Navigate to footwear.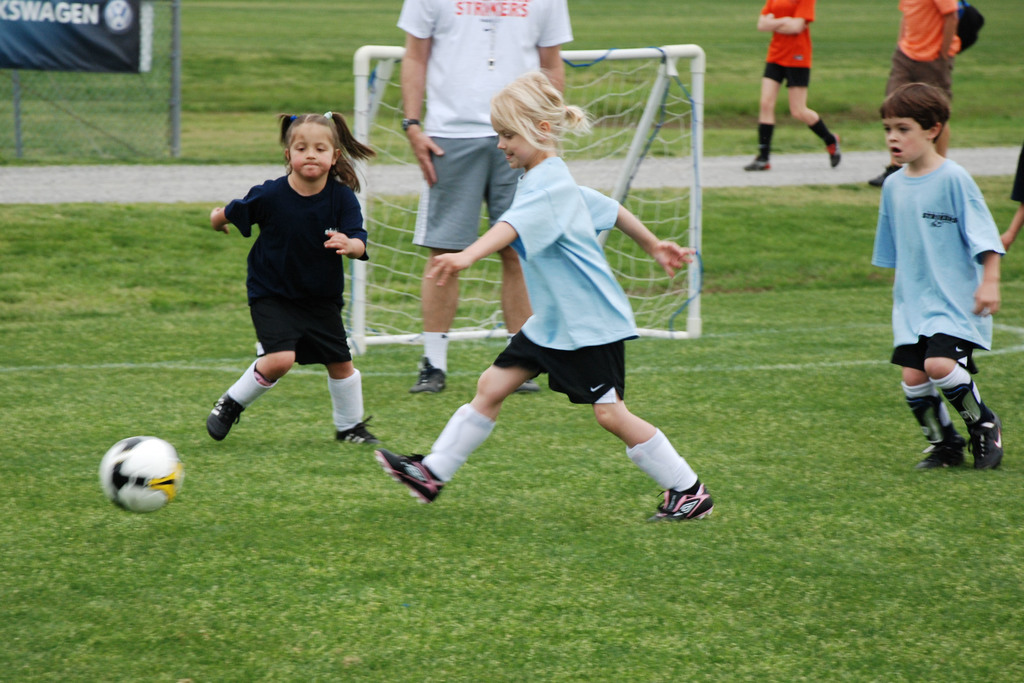
Navigation target: <box>333,412,376,446</box>.
